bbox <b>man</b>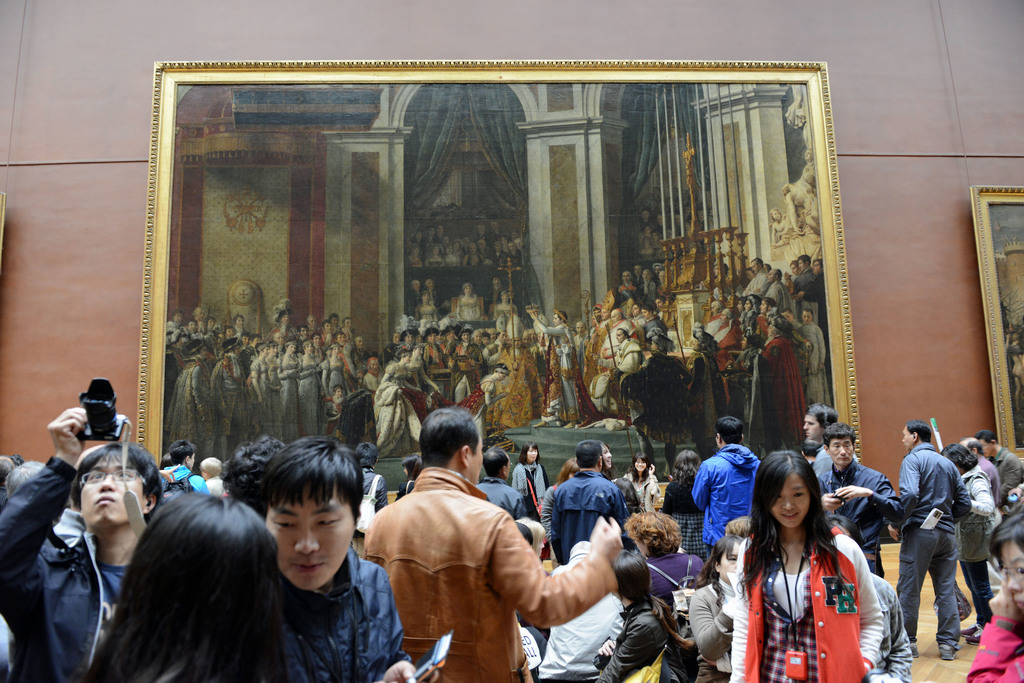
(left=383, top=311, right=556, bottom=430)
